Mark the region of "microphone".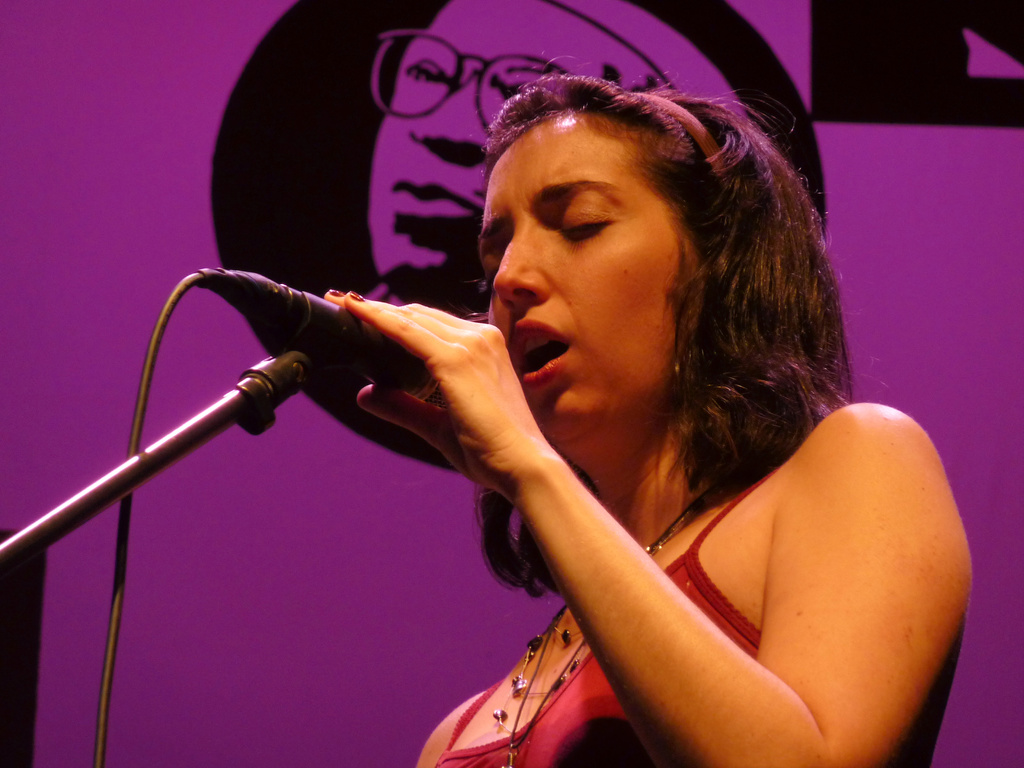
Region: region(287, 286, 443, 401).
